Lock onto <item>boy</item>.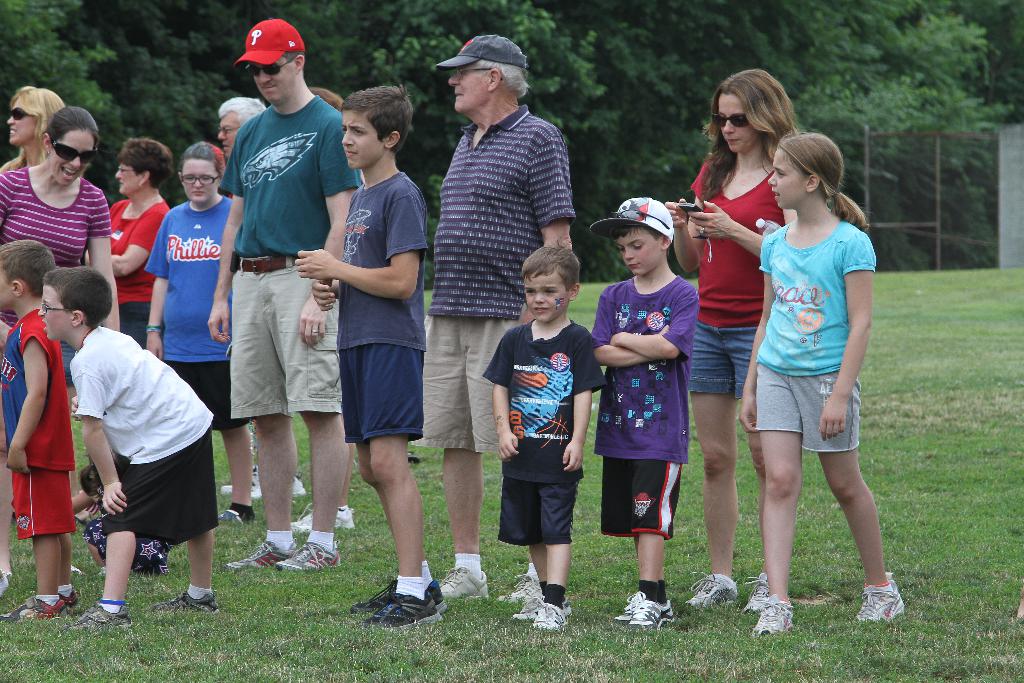
Locked: [x1=40, y1=263, x2=220, y2=636].
